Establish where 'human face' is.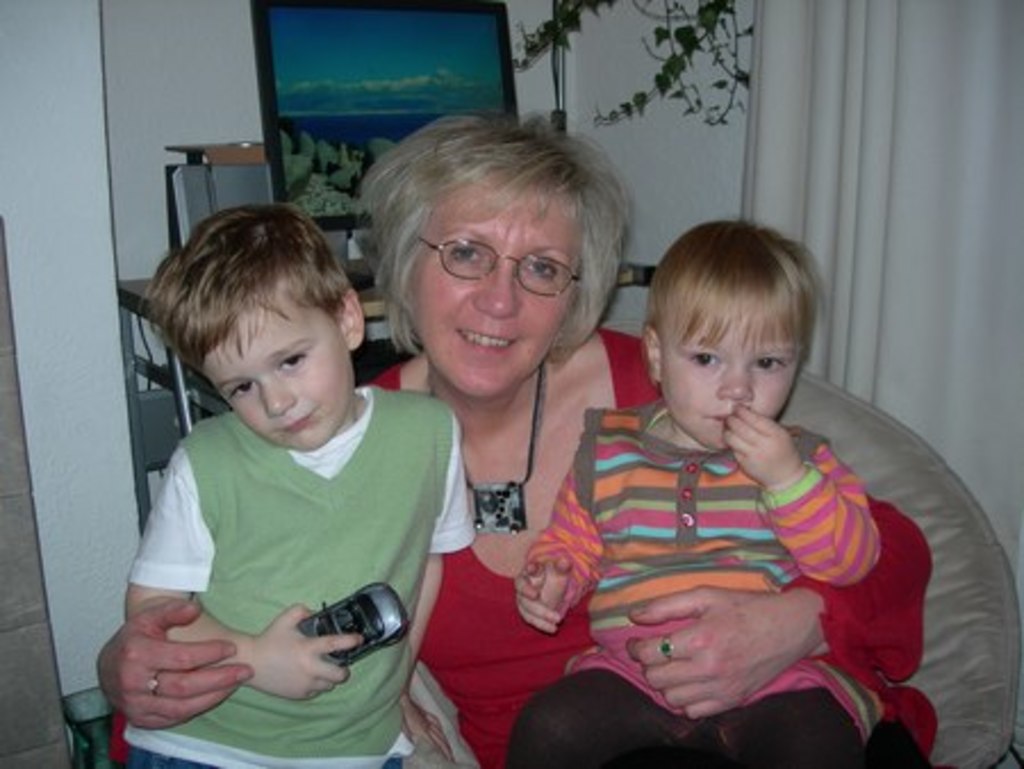
Established at x1=658, y1=323, x2=801, y2=448.
